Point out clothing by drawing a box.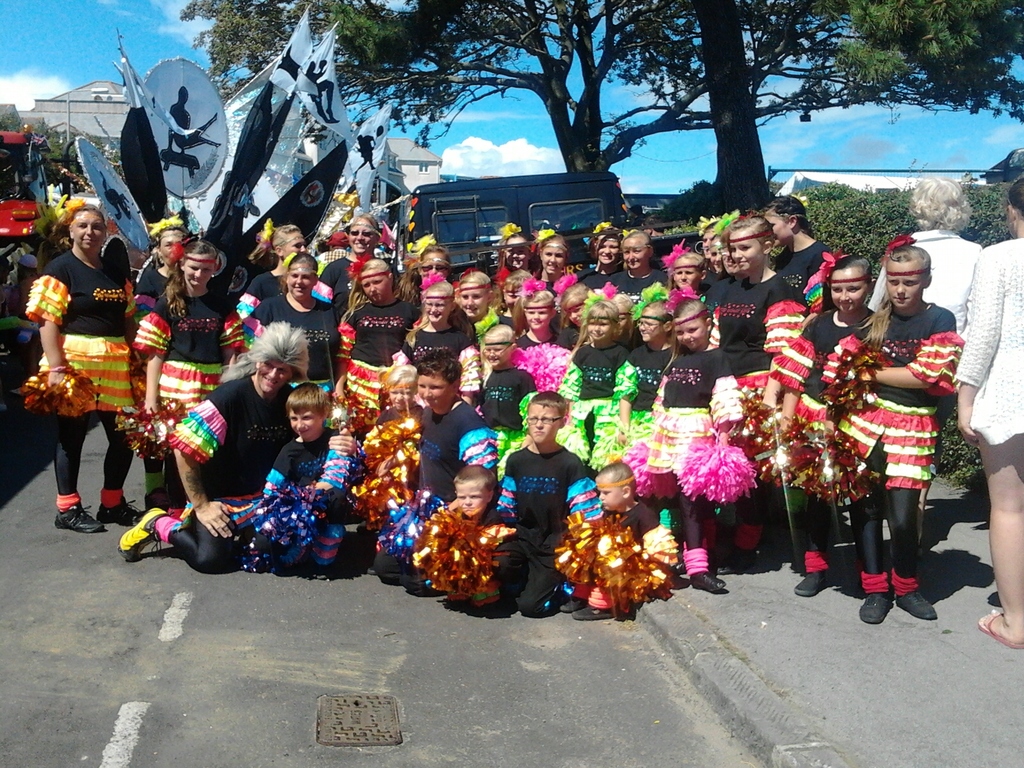
(x1=321, y1=253, x2=397, y2=304).
